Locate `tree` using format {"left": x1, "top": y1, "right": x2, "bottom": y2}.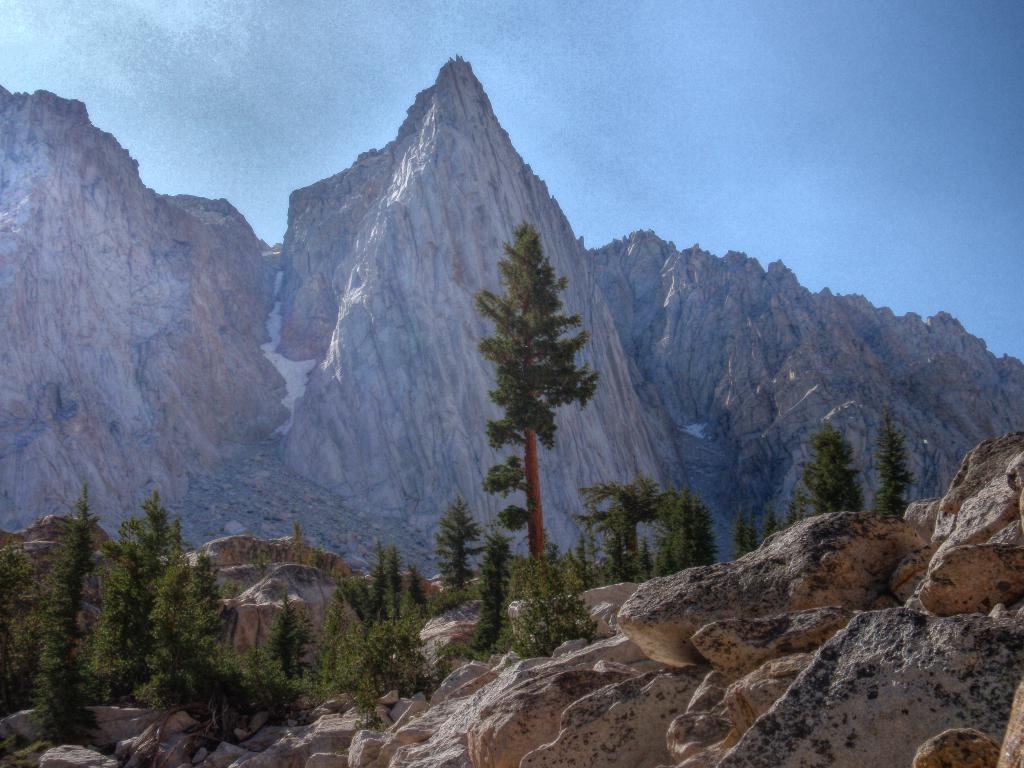
{"left": 102, "top": 497, "right": 234, "bottom": 696}.
